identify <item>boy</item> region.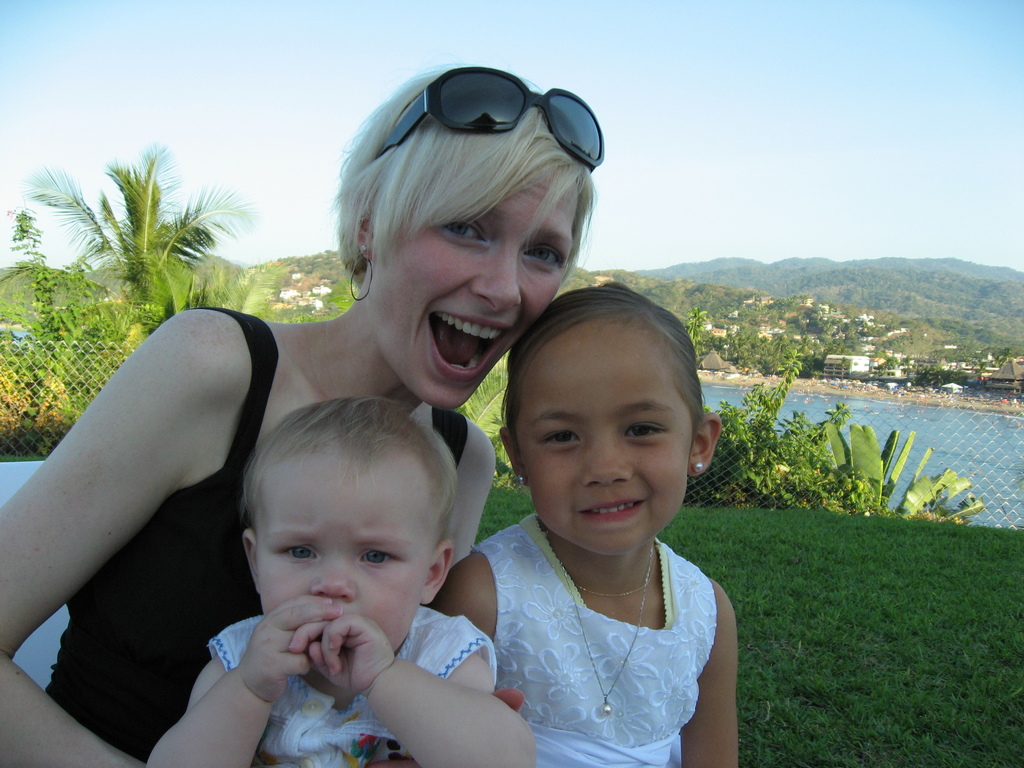
Region: bbox(145, 395, 540, 767).
